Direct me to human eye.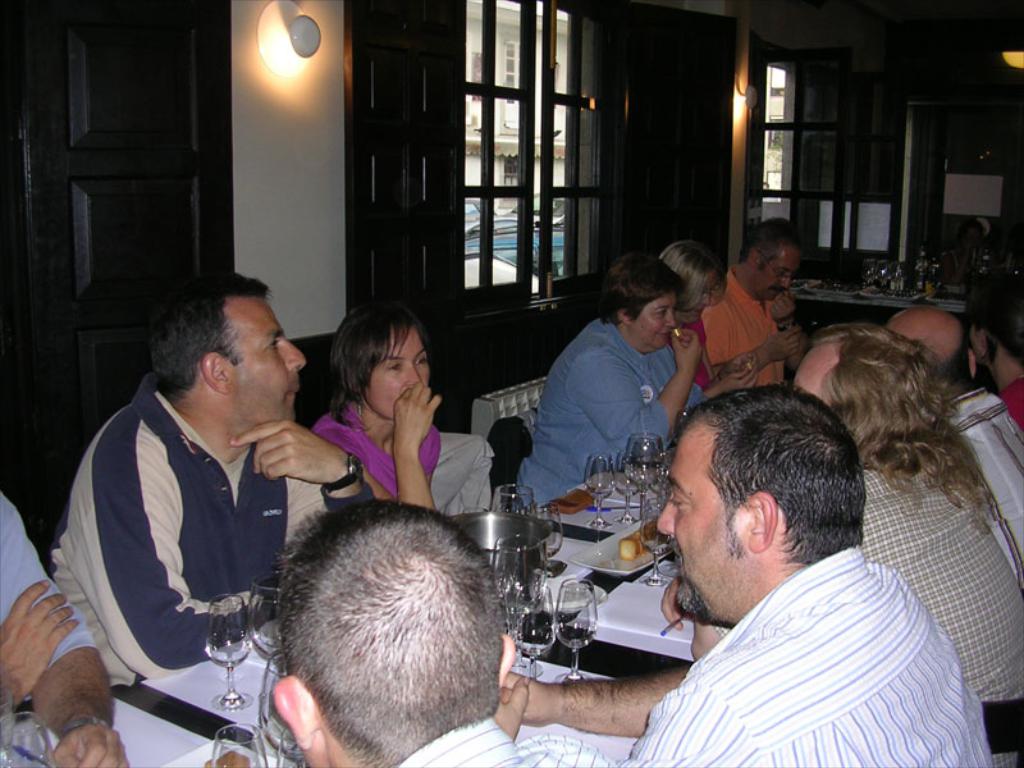
Direction: x1=667, y1=494, x2=691, y2=512.
